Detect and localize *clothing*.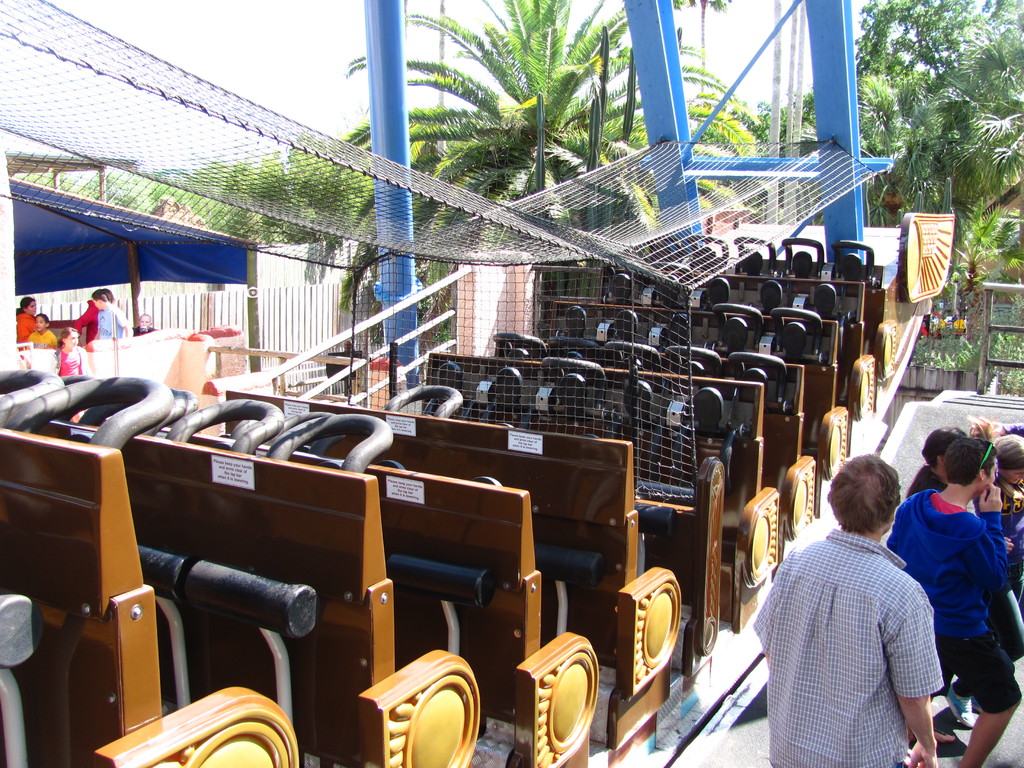
Localized at {"left": 30, "top": 326, "right": 55, "bottom": 346}.
